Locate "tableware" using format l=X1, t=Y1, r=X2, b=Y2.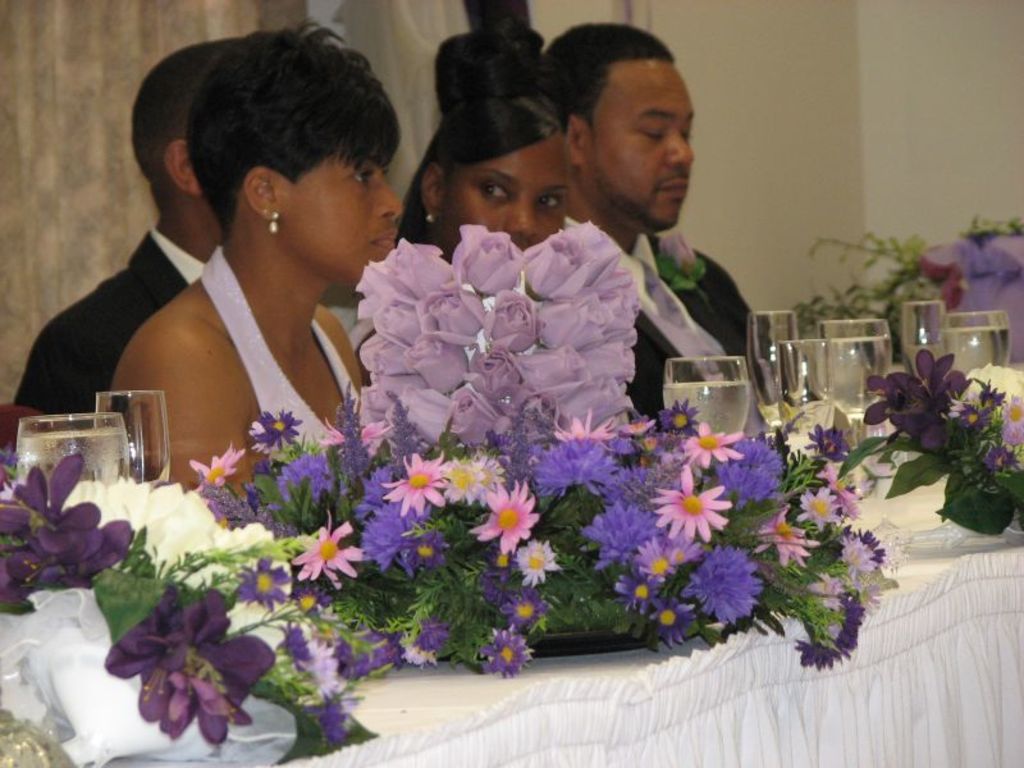
l=6, t=412, r=119, b=502.
